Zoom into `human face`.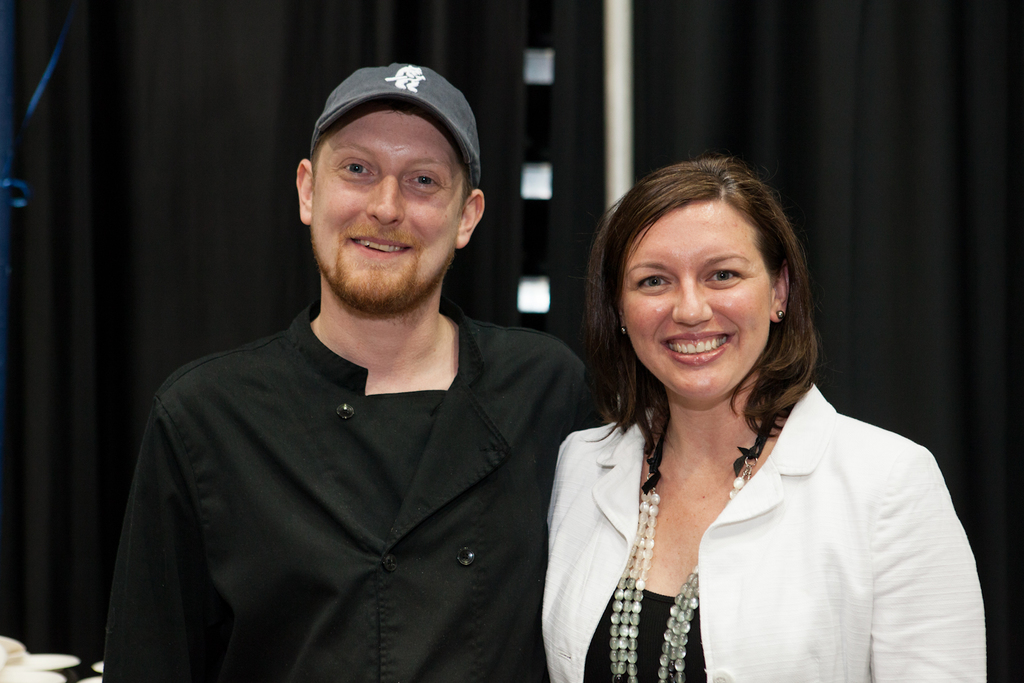
Zoom target: (307, 108, 460, 304).
